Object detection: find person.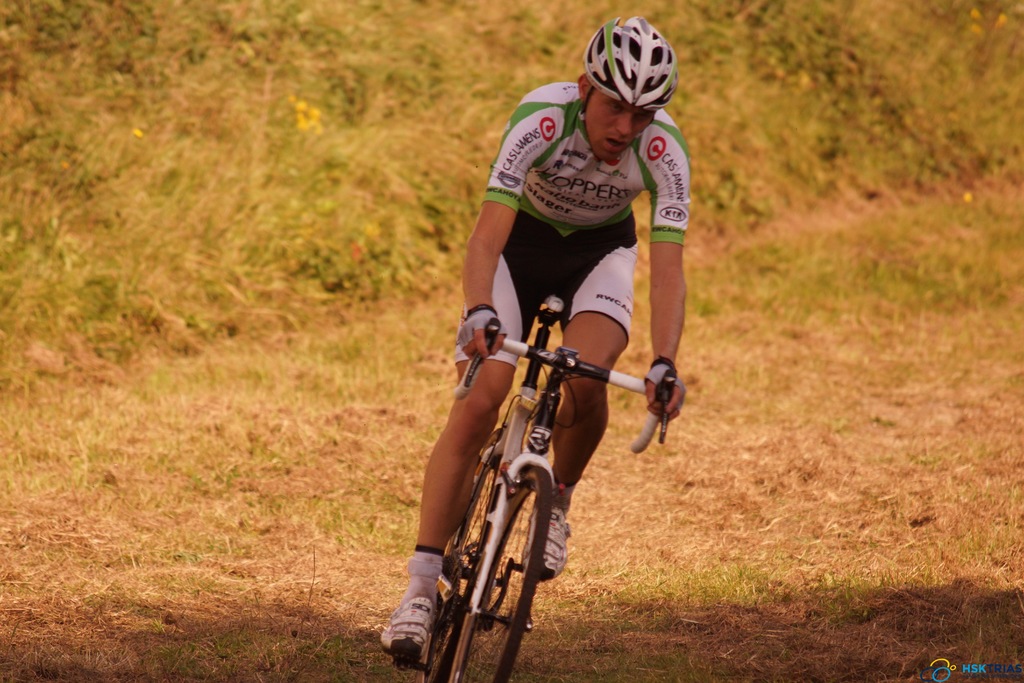
376, 16, 694, 664.
